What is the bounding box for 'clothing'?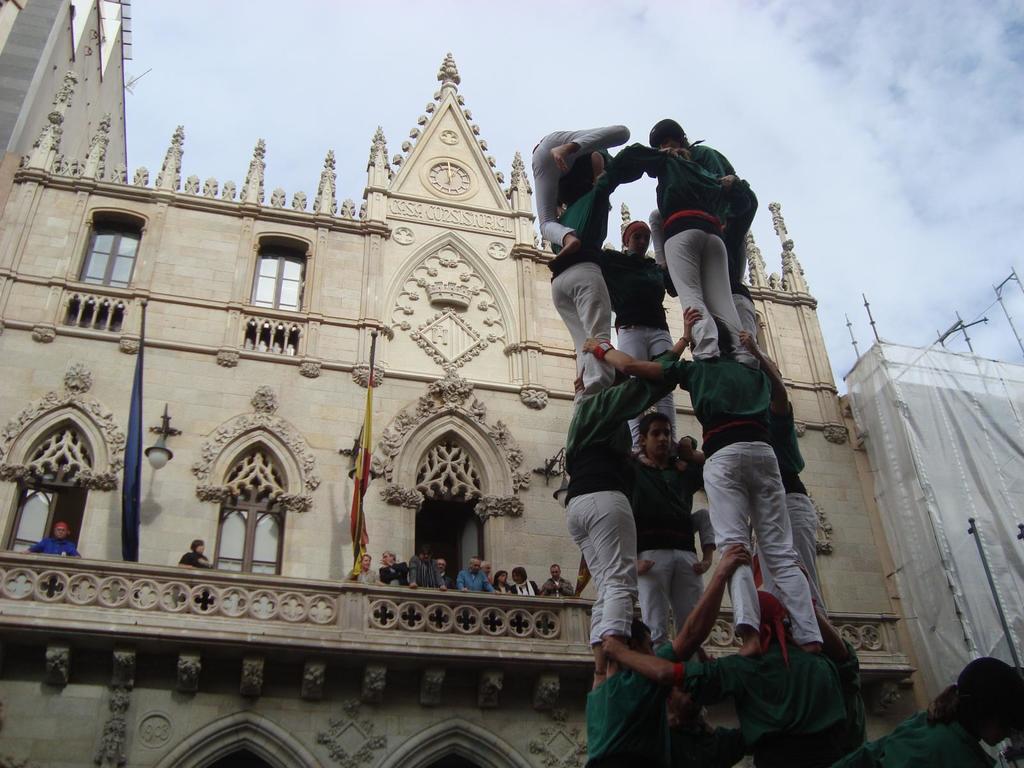
(341,568,381,584).
